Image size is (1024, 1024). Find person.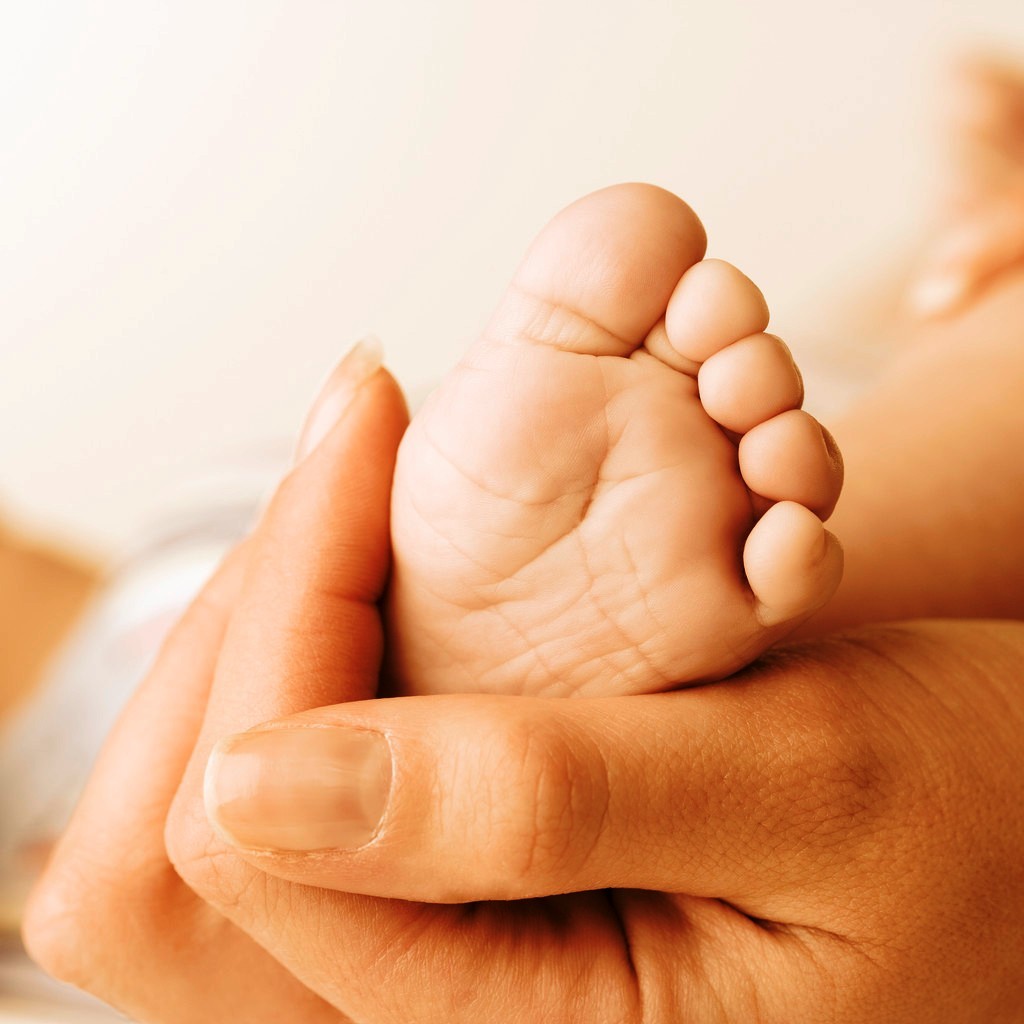
23,207,1023,1023.
